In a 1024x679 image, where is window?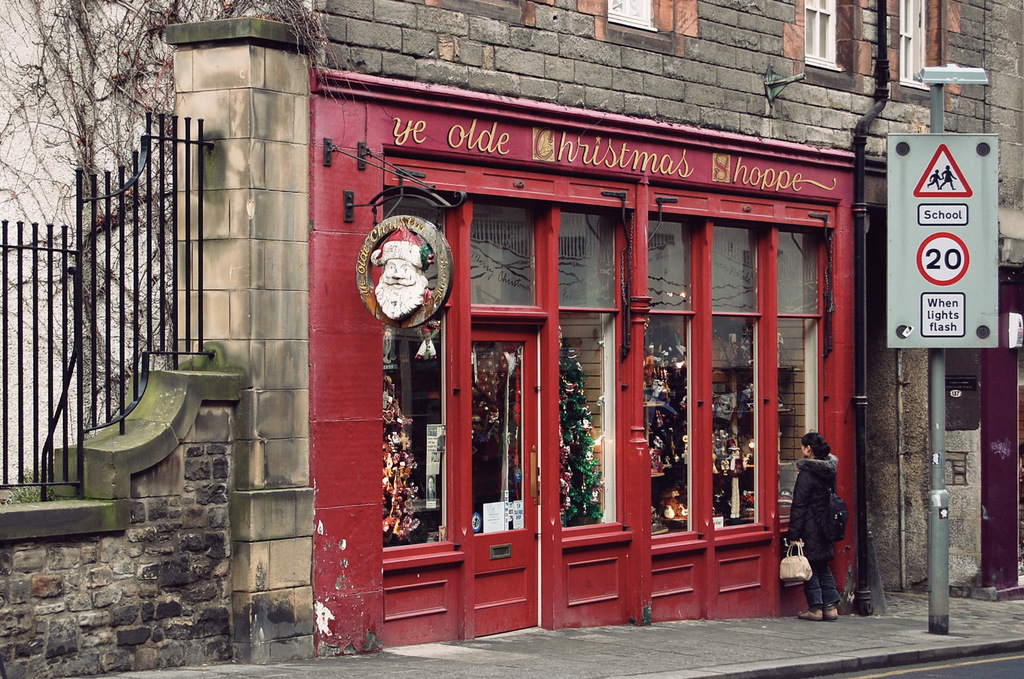
[left=892, top=0, right=938, bottom=96].
